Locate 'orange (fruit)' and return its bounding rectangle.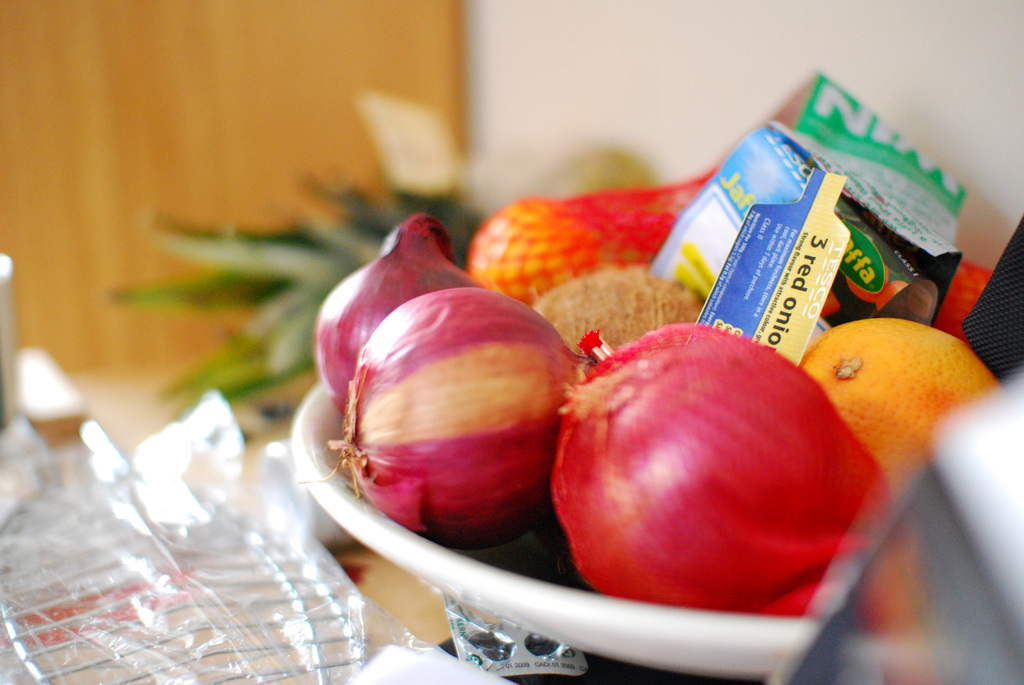
(805, 320, 1009, 484).
